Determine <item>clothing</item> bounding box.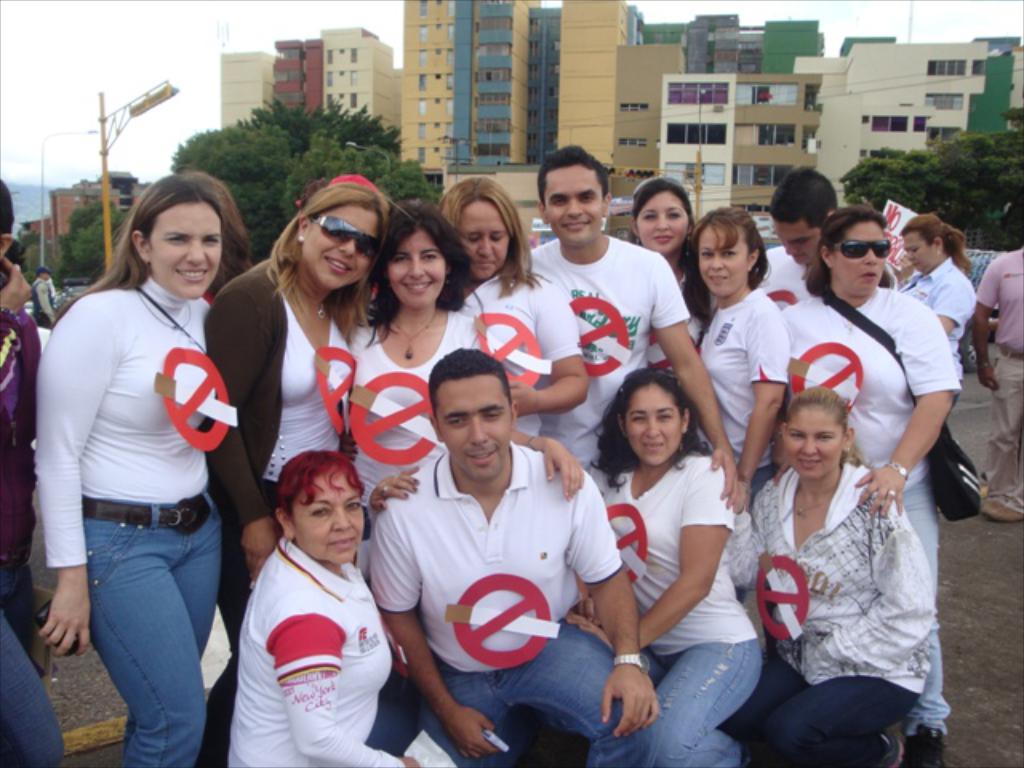
Determined: (973, 243, 1022, 515).
